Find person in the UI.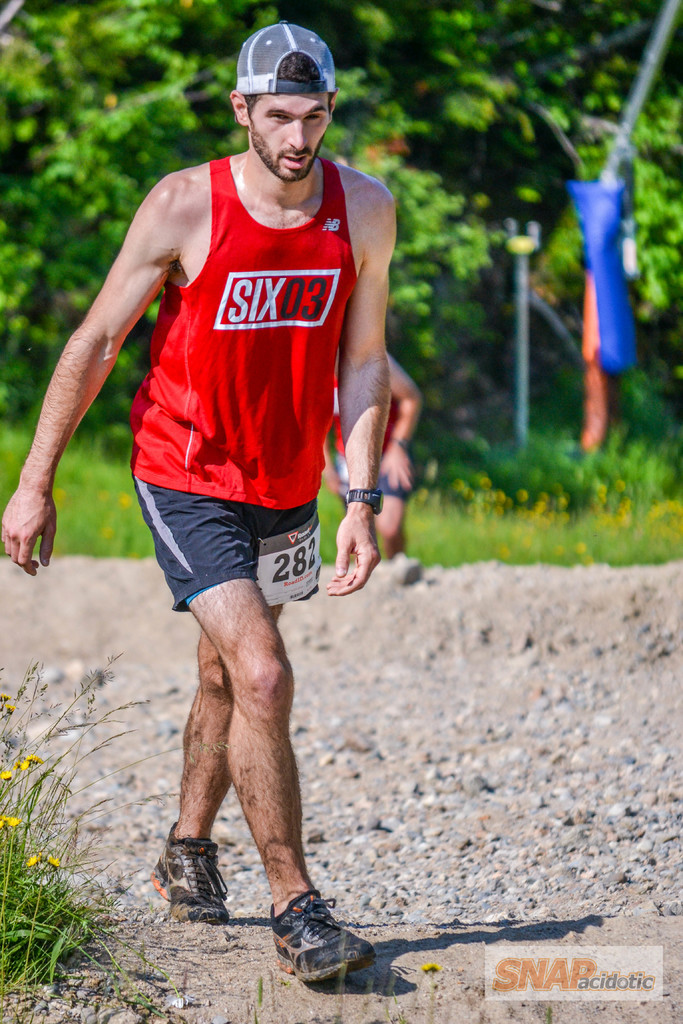
UI element at box=[0, 15, 399, 980].
